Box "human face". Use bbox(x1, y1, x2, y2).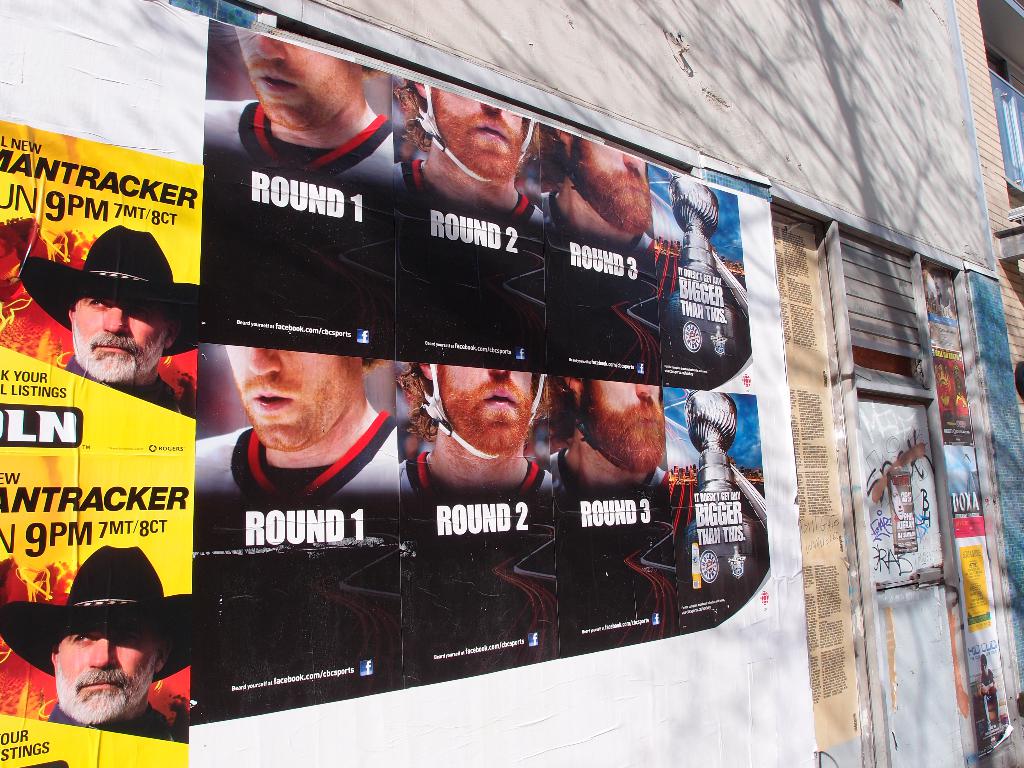
bbox(56, 621, 159, 726).
